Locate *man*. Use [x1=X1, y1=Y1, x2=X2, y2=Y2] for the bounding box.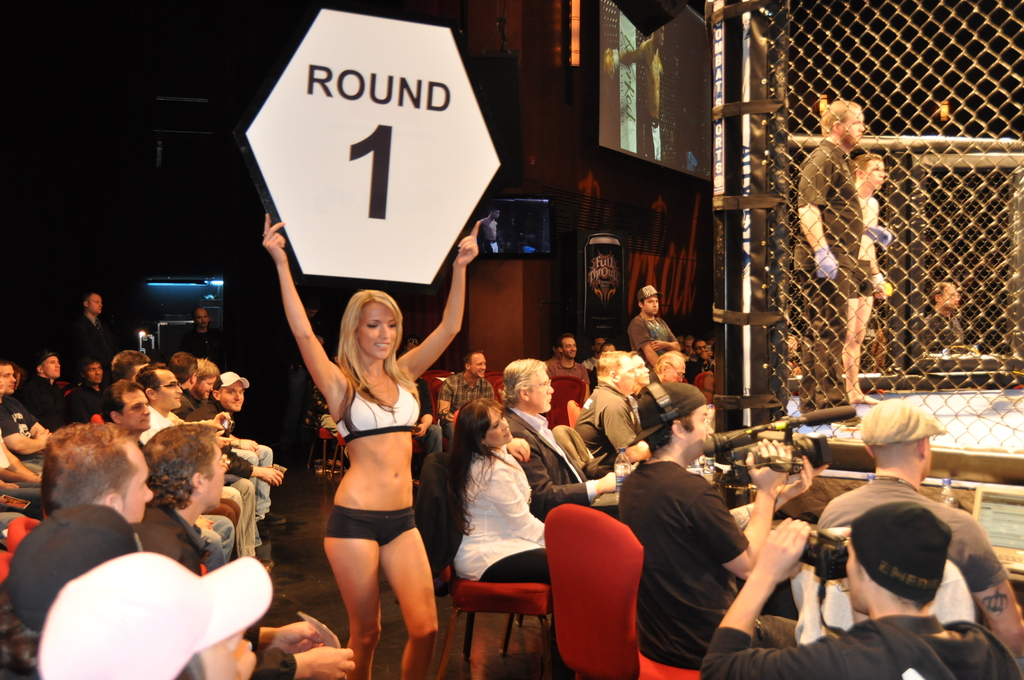
[x1=405, y1=357, x2=440, y2=475].
